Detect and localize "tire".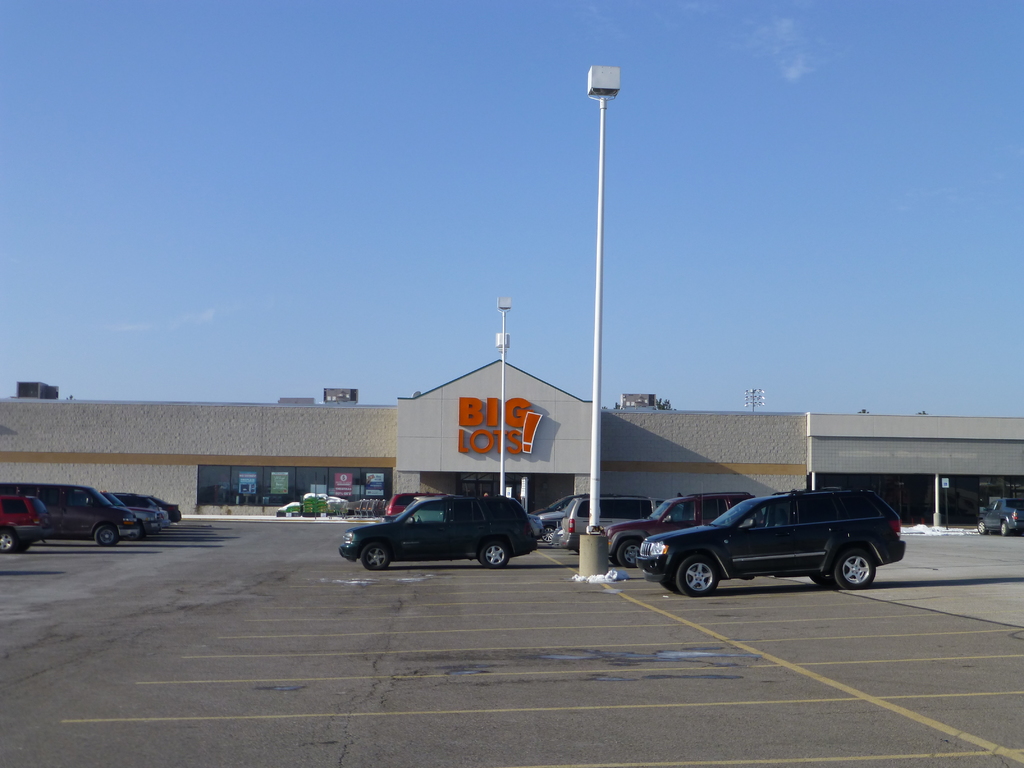
Localized at bbox=[0, 535, 15, 550].
